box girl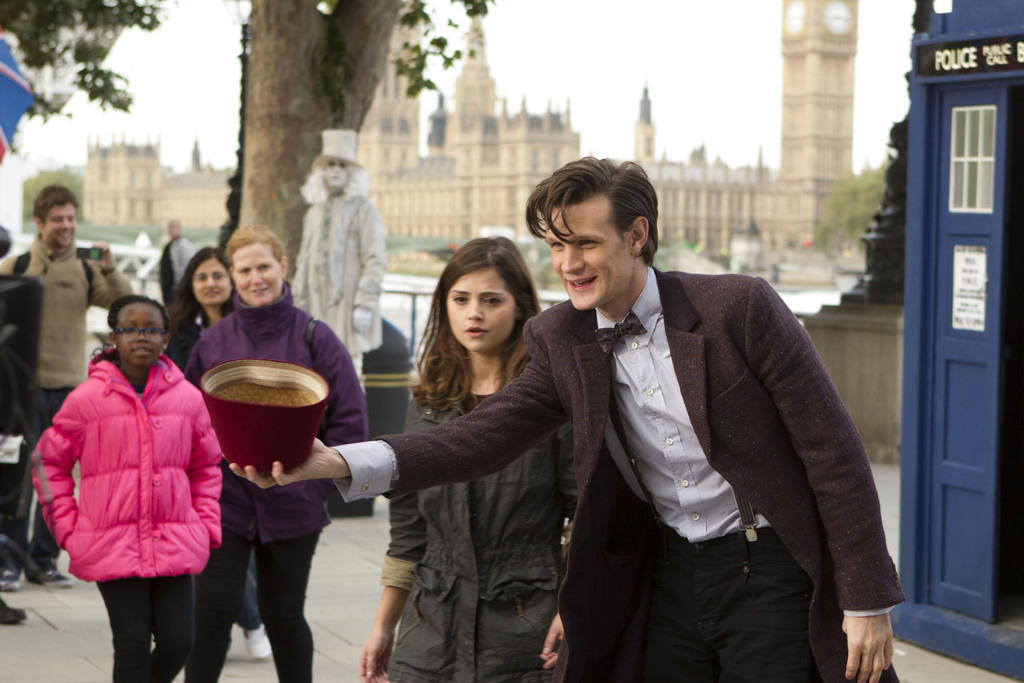
(left=172, top=245, right=237, bottom=361)
